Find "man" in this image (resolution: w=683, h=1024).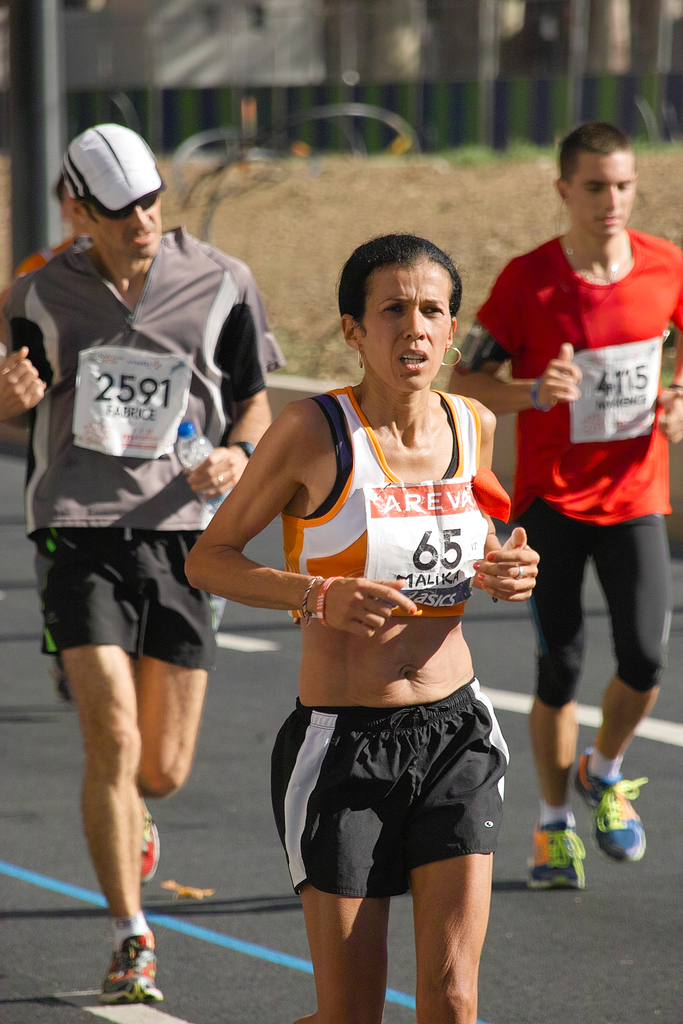
Rect(0, 116, 274, 1000).
